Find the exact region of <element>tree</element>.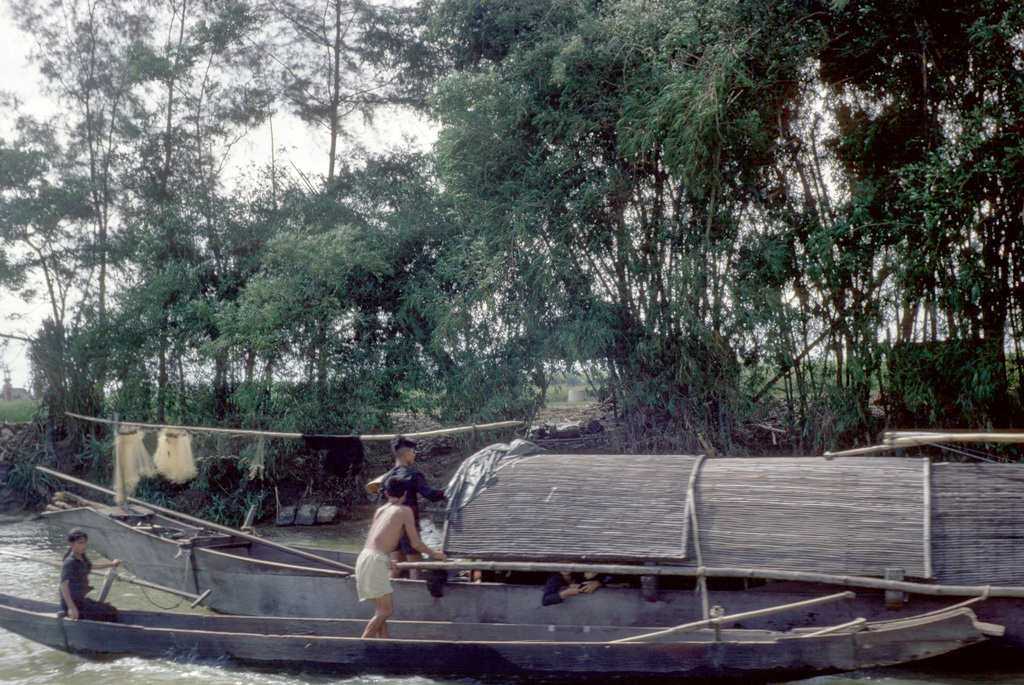
Exact region: region(415, 53, 633, 357).
